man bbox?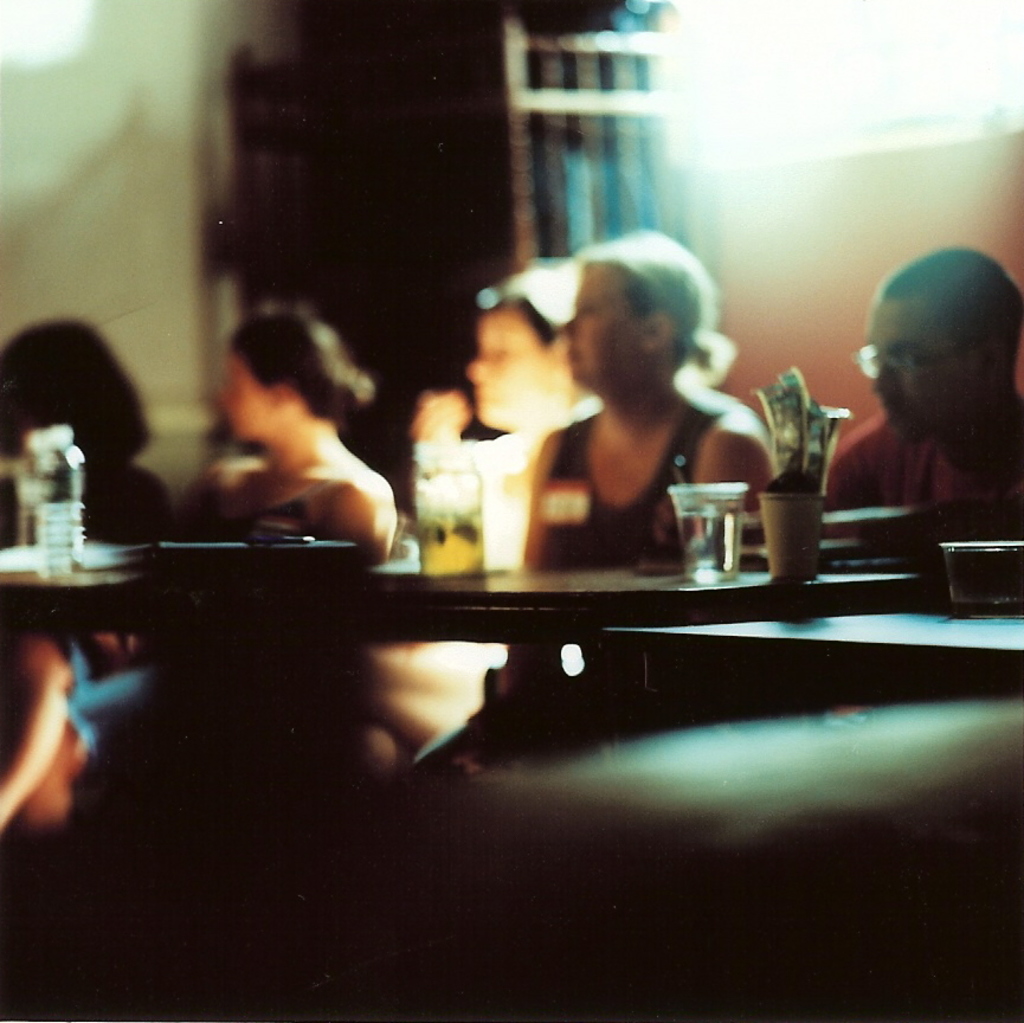
{"left": 810, "top": 242, "right": 1020, "bottom": 554}
